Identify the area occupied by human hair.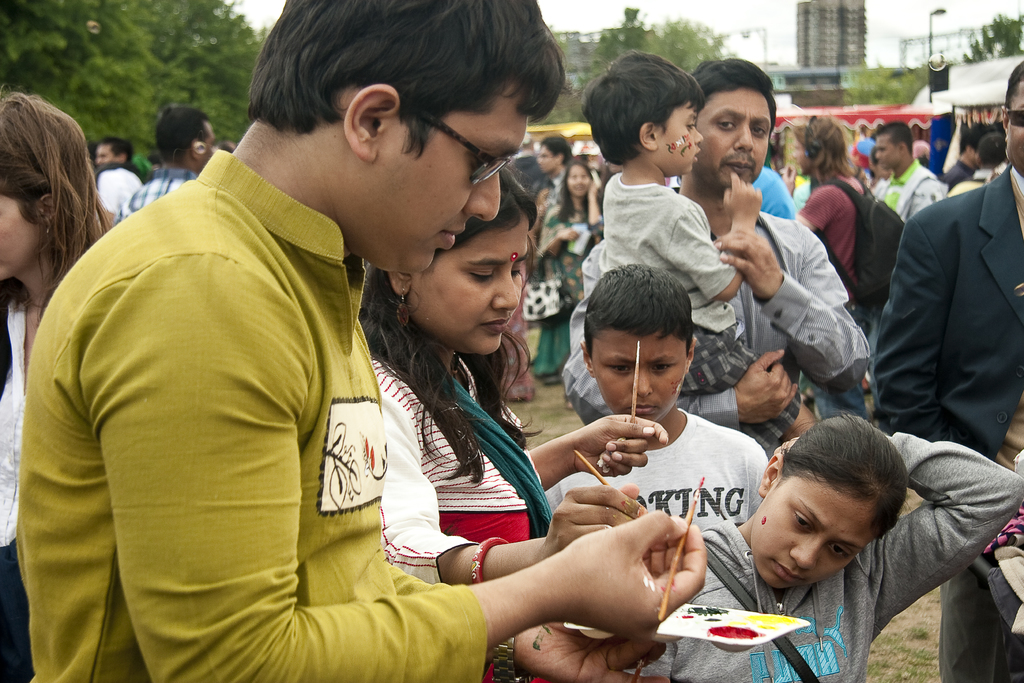
Area: 596/53/715/174.
